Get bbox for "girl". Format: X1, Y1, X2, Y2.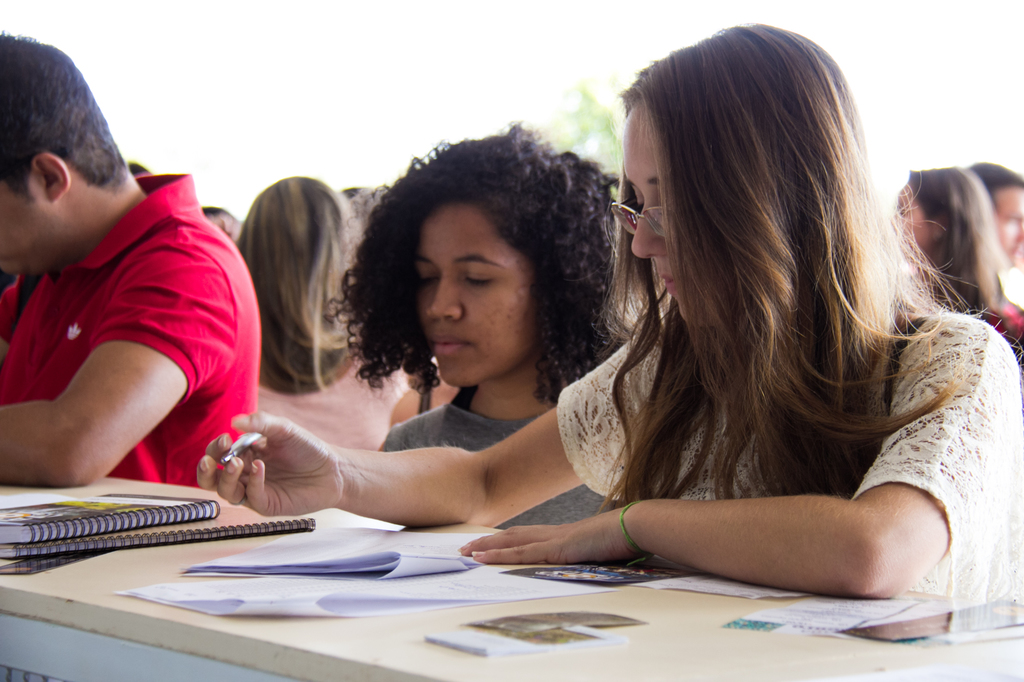
886, 162, 1023, 368.
